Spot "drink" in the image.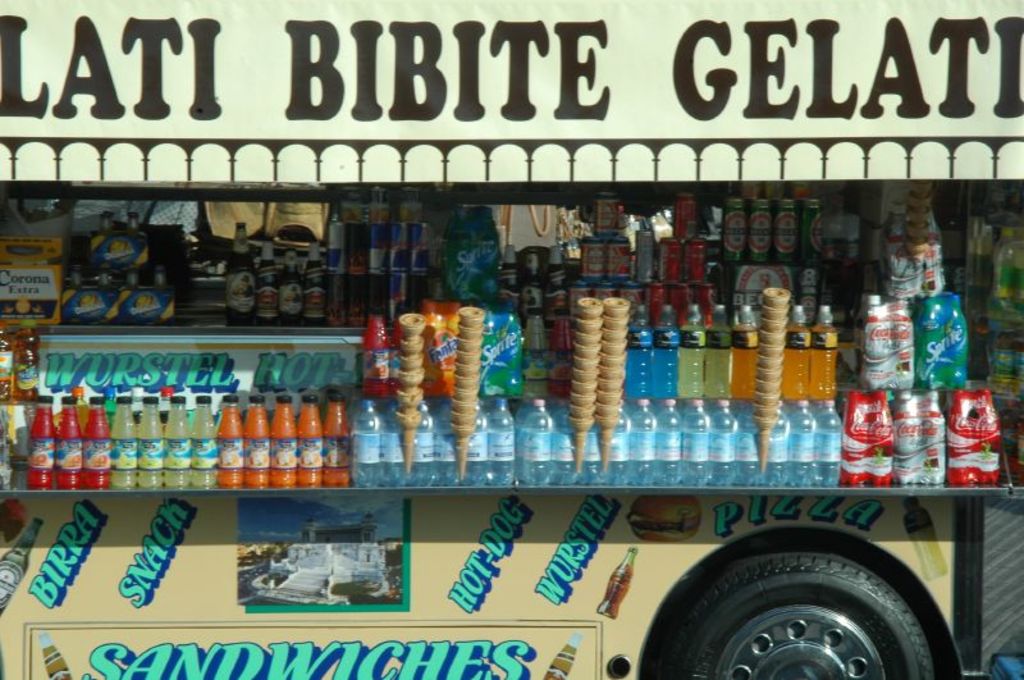
"drink" found at locate(188, 394, 219, 485).
